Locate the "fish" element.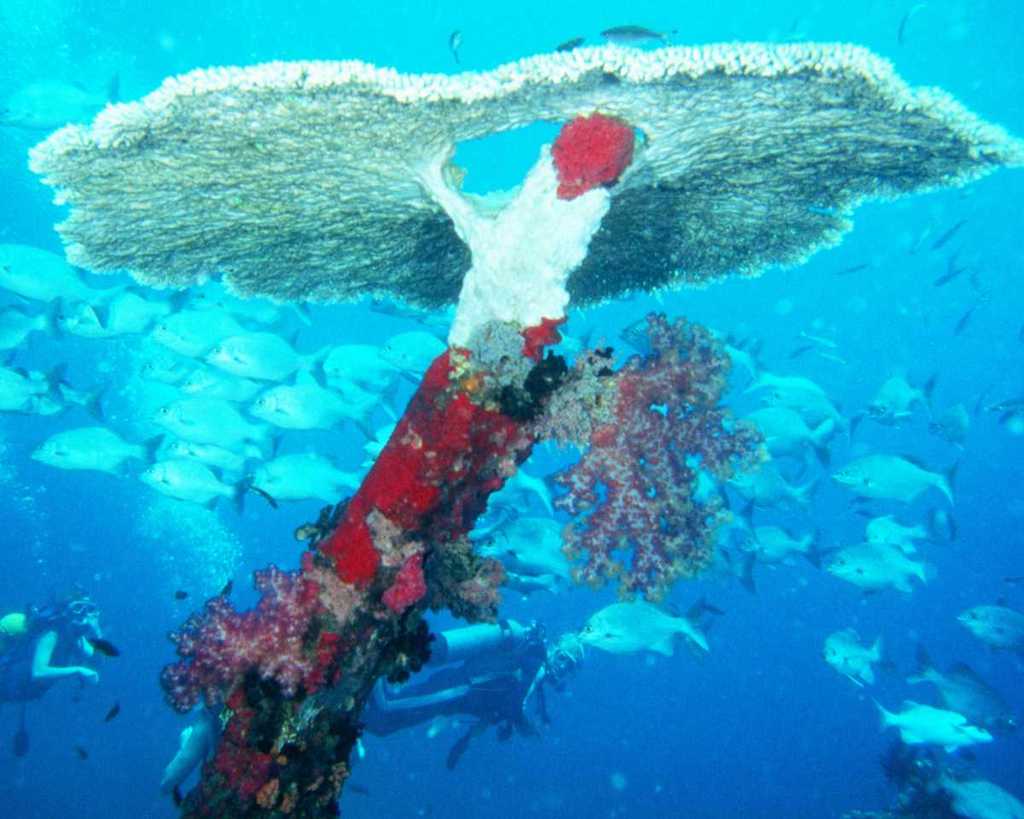
Element bbox: [321,340,404,409].
